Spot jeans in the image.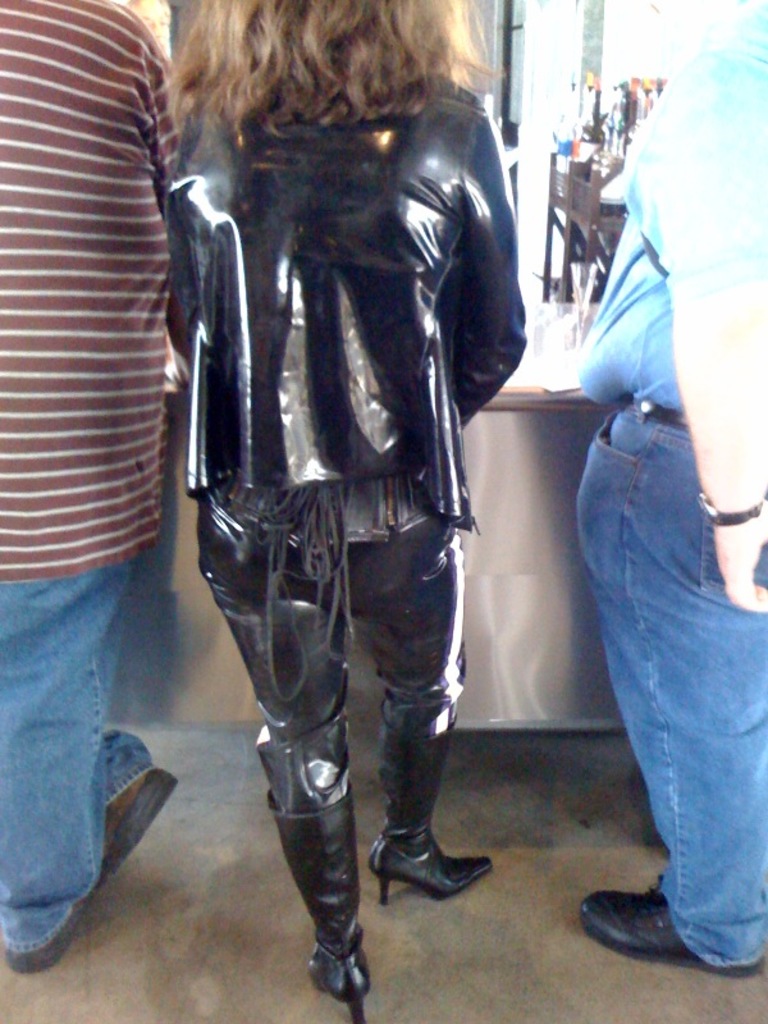
jeans found at 0,553,150,959.
